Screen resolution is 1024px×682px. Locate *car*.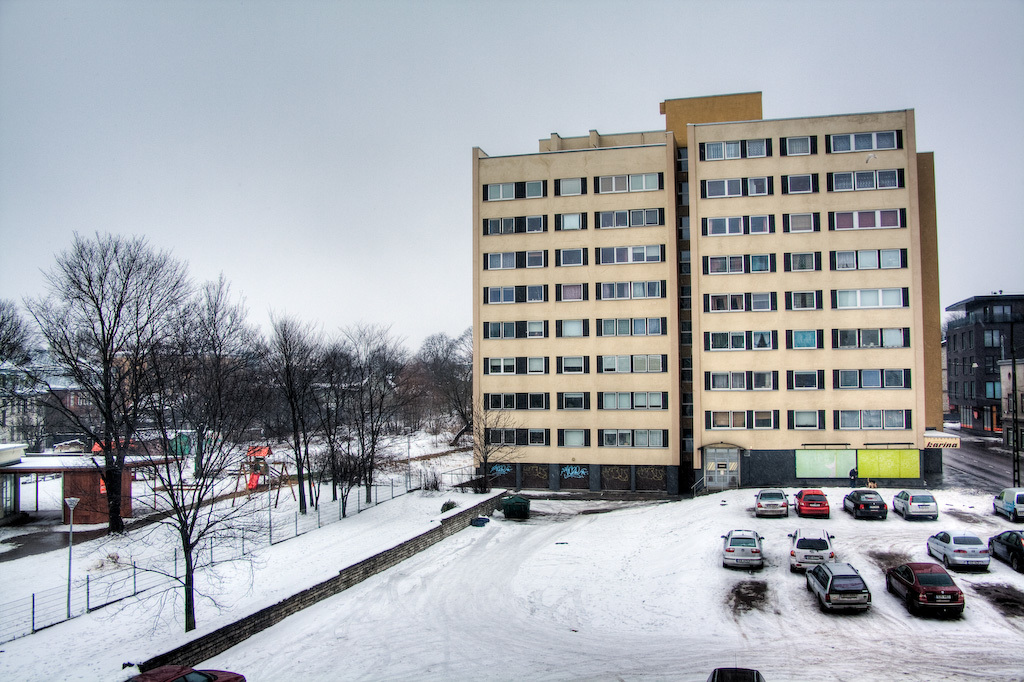
detection(892, 486, 937, 521).
